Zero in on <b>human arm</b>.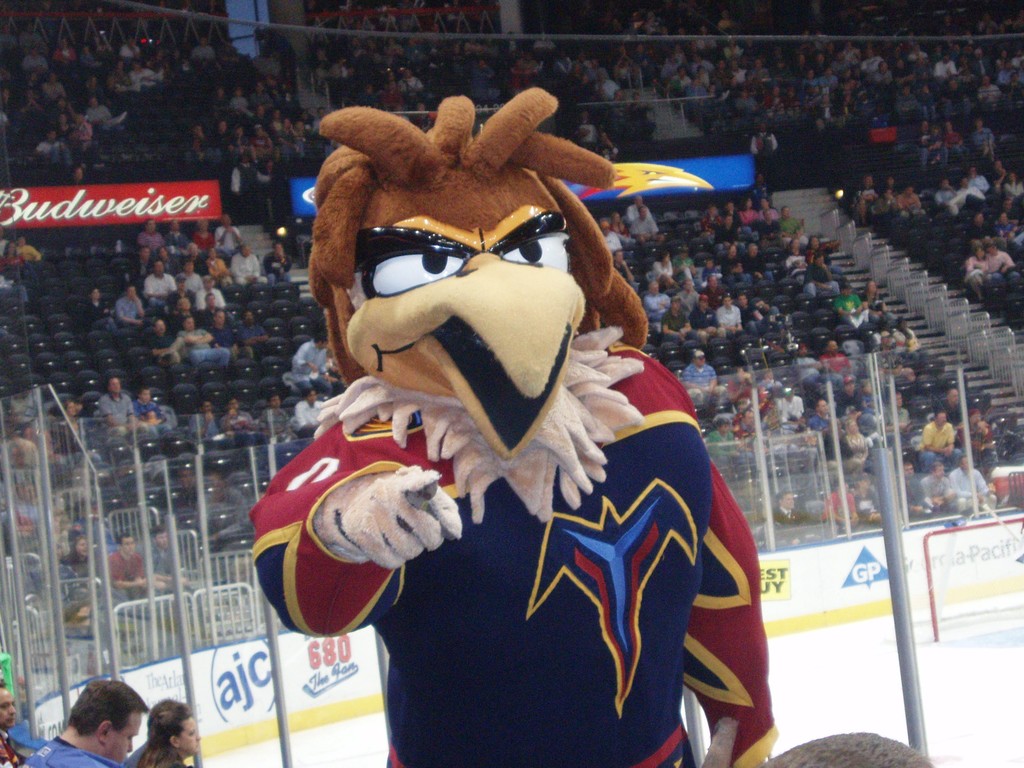
Zeroed in: [x1=682, y1=376, x2=703, y2=398].
